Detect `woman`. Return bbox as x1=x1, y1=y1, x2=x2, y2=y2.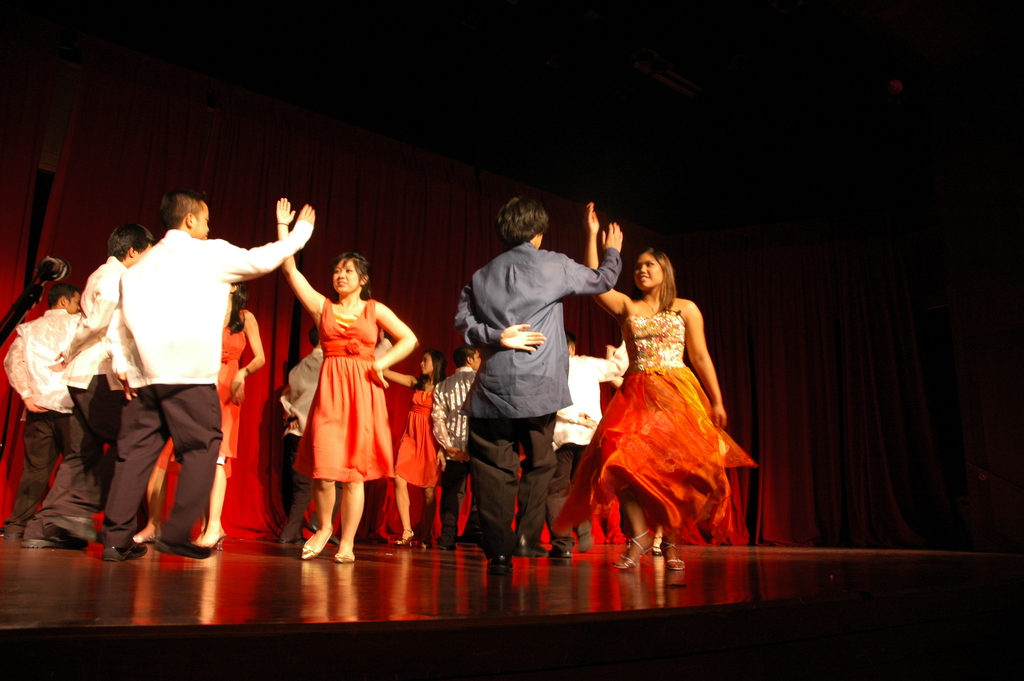
x1=378, y1=349, x2=456, y2=552.
